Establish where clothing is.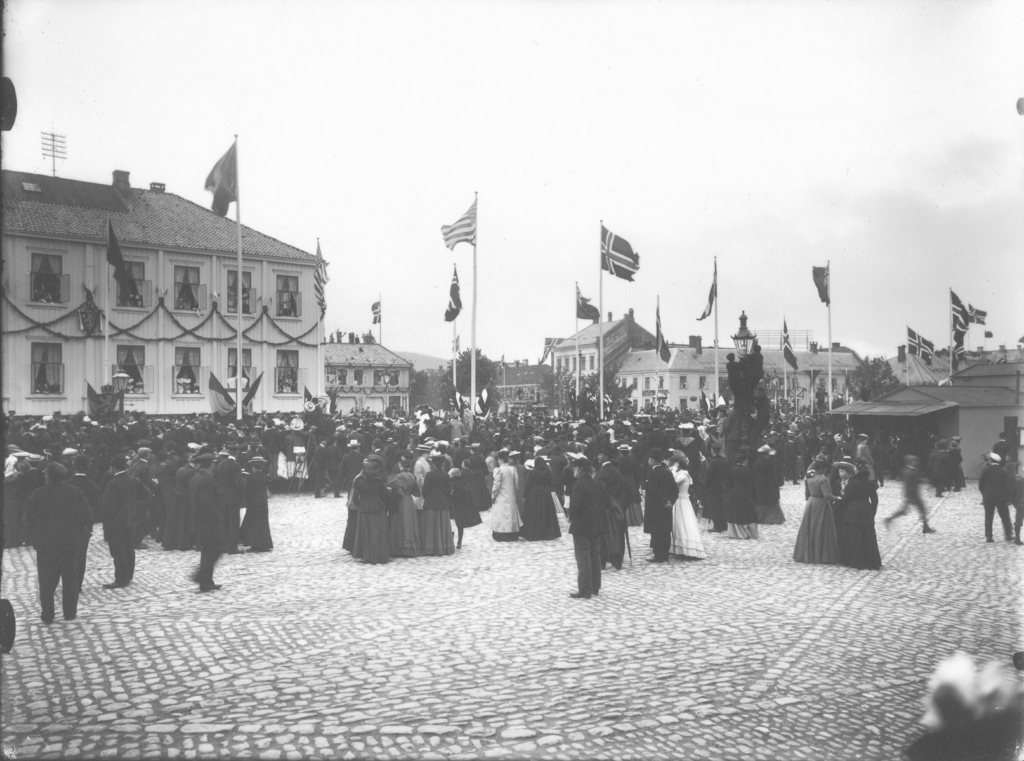
Established at [0, 462, 38, 547].
